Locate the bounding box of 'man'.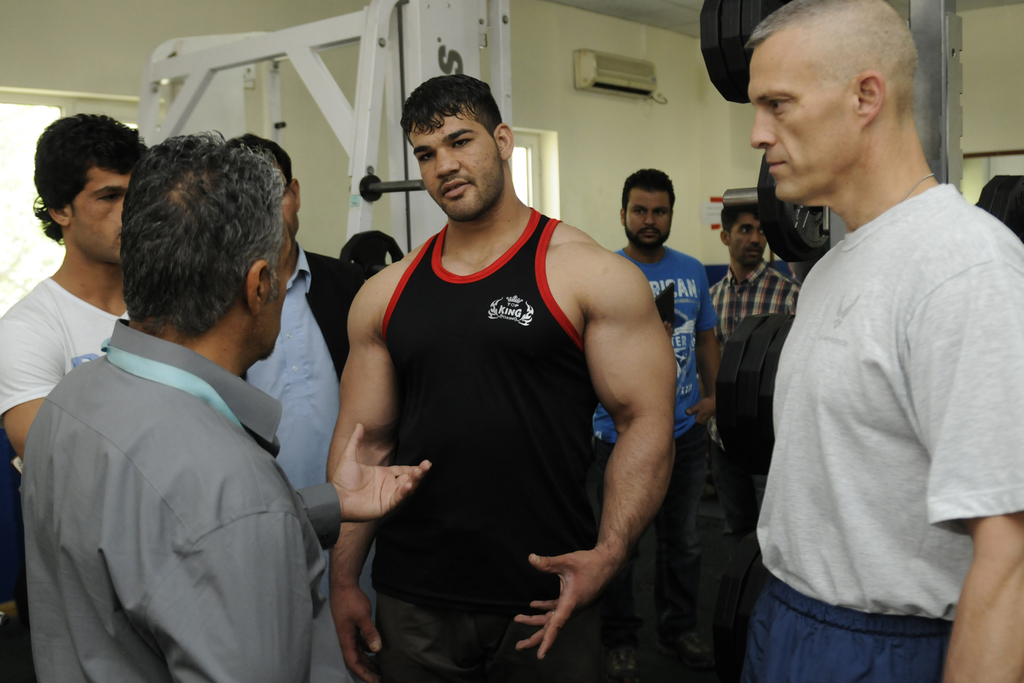
Bounding box: <region>725, 0, 1023, 682</region>.
